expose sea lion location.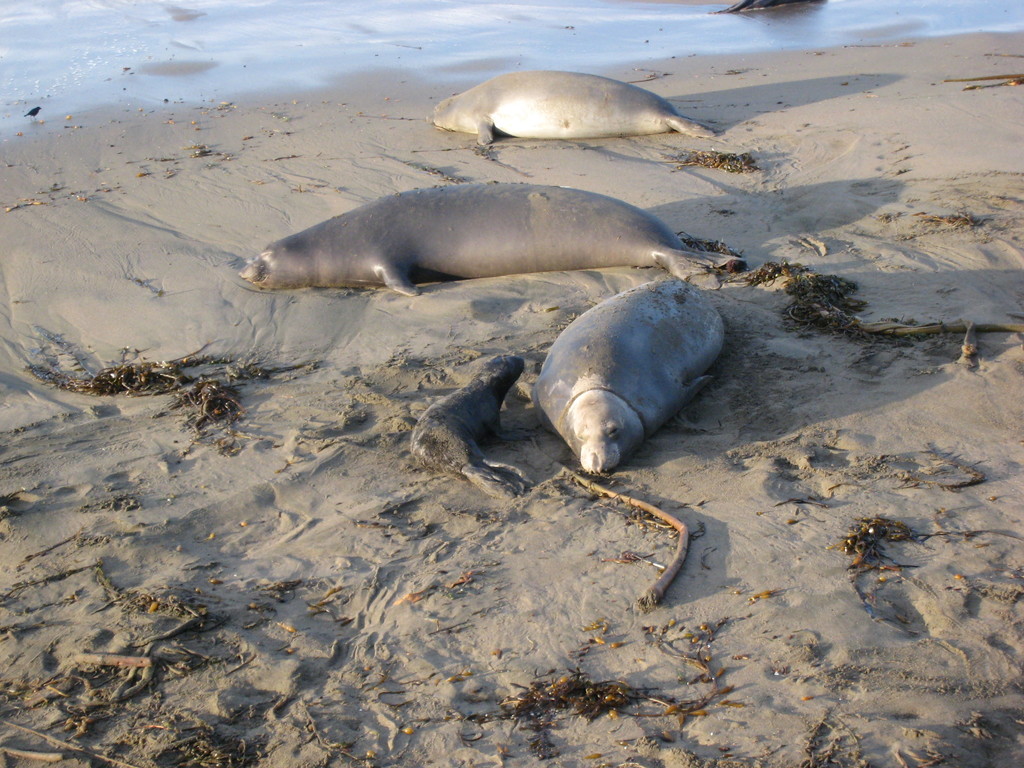
Exposed at select_region(237, 187, 741, 298).
